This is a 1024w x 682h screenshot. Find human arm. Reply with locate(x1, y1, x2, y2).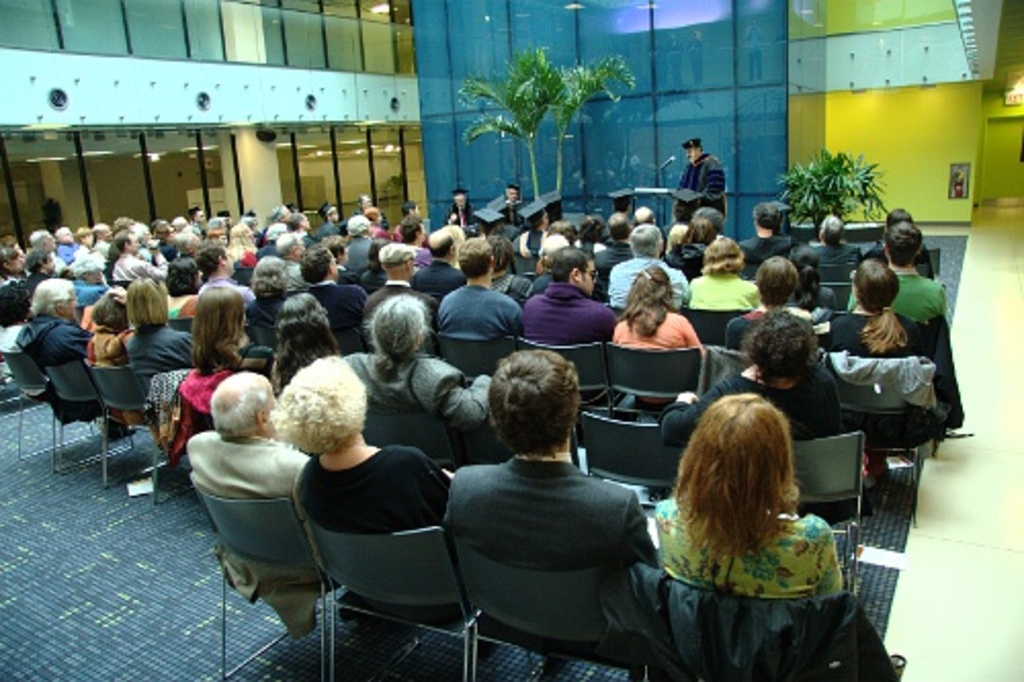
locate(707, 164, 729, 203).
